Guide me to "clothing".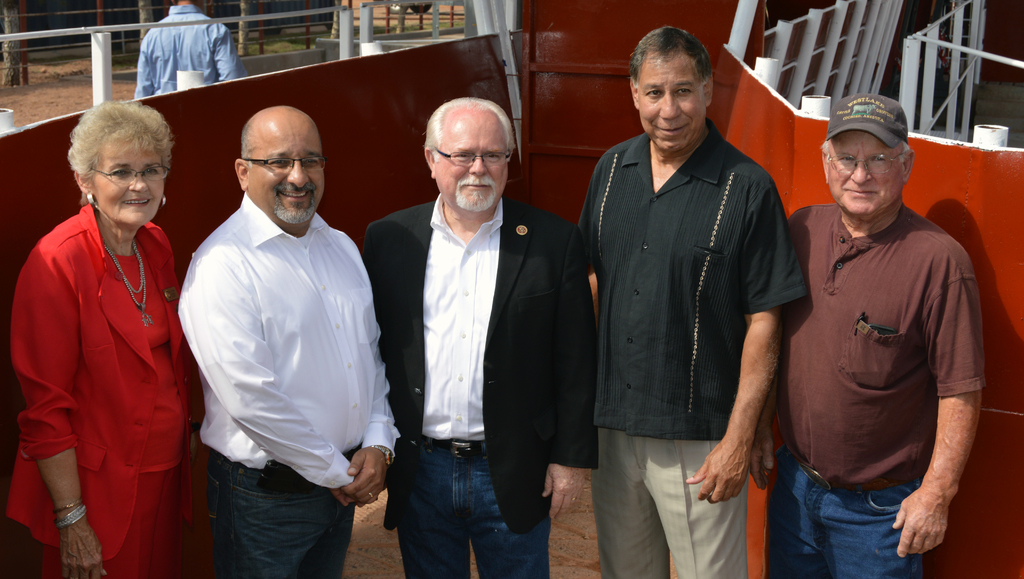
Guidance: 202,450,355,578.
